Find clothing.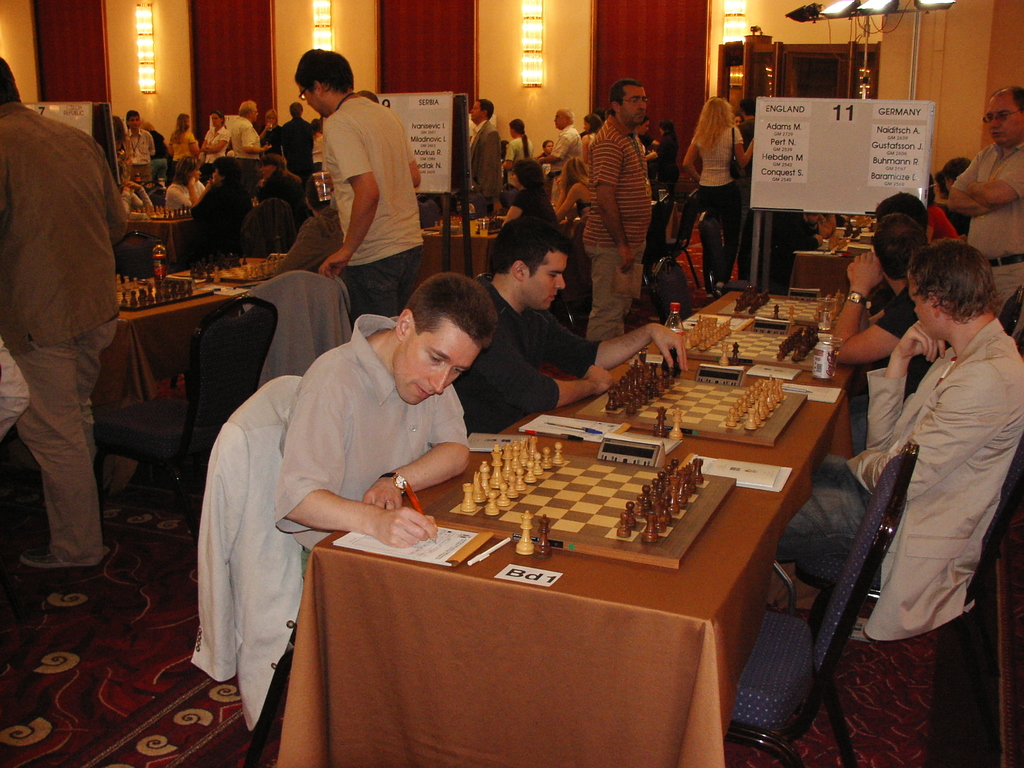
[256, 166, 300, 202].
